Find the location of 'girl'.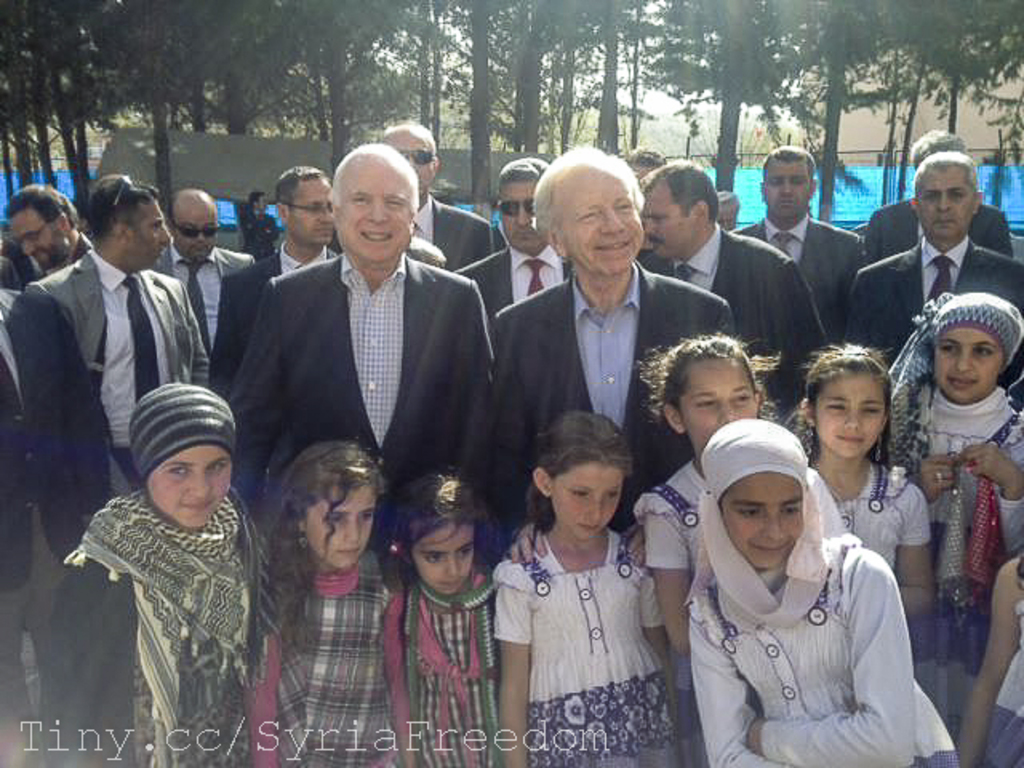
Location: box=[890, 290, 1022, 766].
